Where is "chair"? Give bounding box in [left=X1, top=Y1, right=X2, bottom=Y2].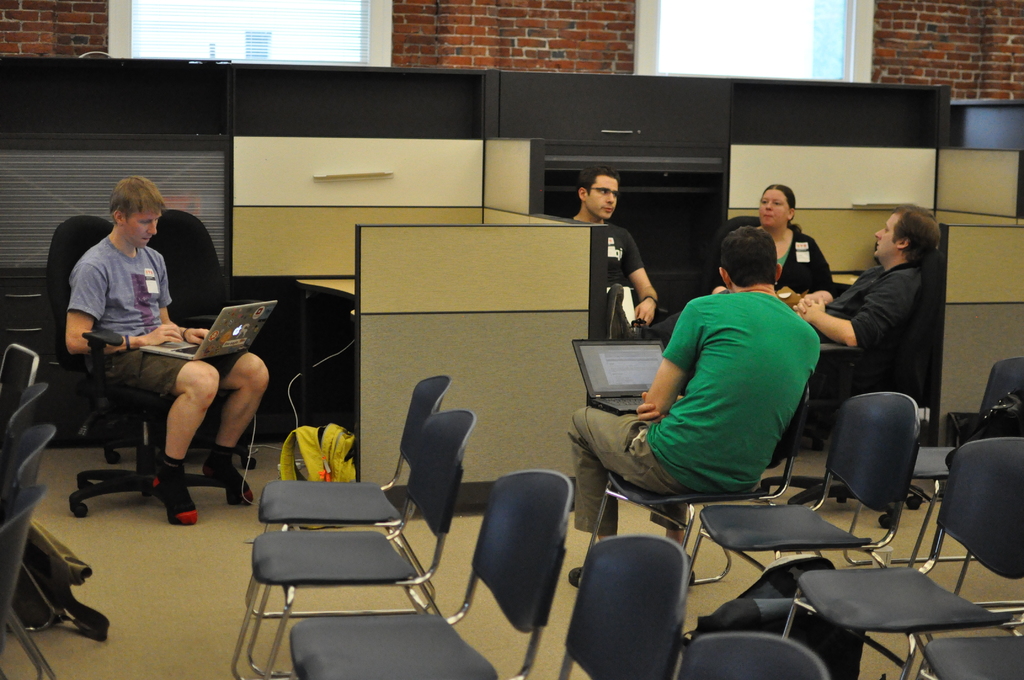
[left=920, top=636, right=1023, bottom=679].
